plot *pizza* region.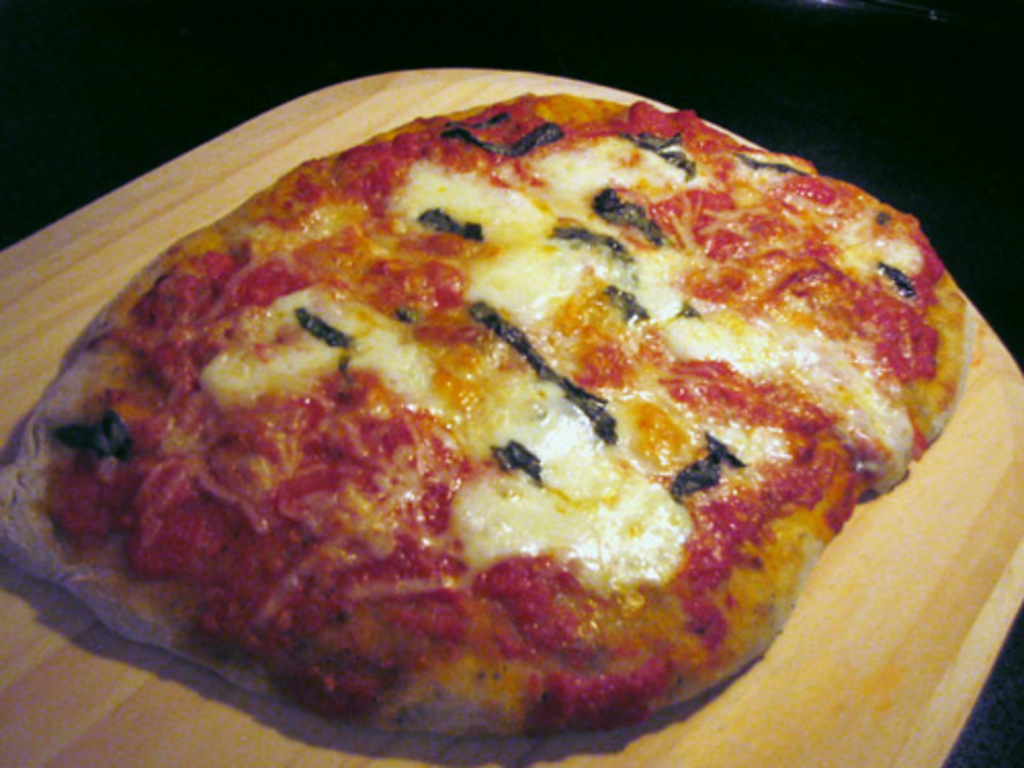
Plotted at 0 61 1022 766.
